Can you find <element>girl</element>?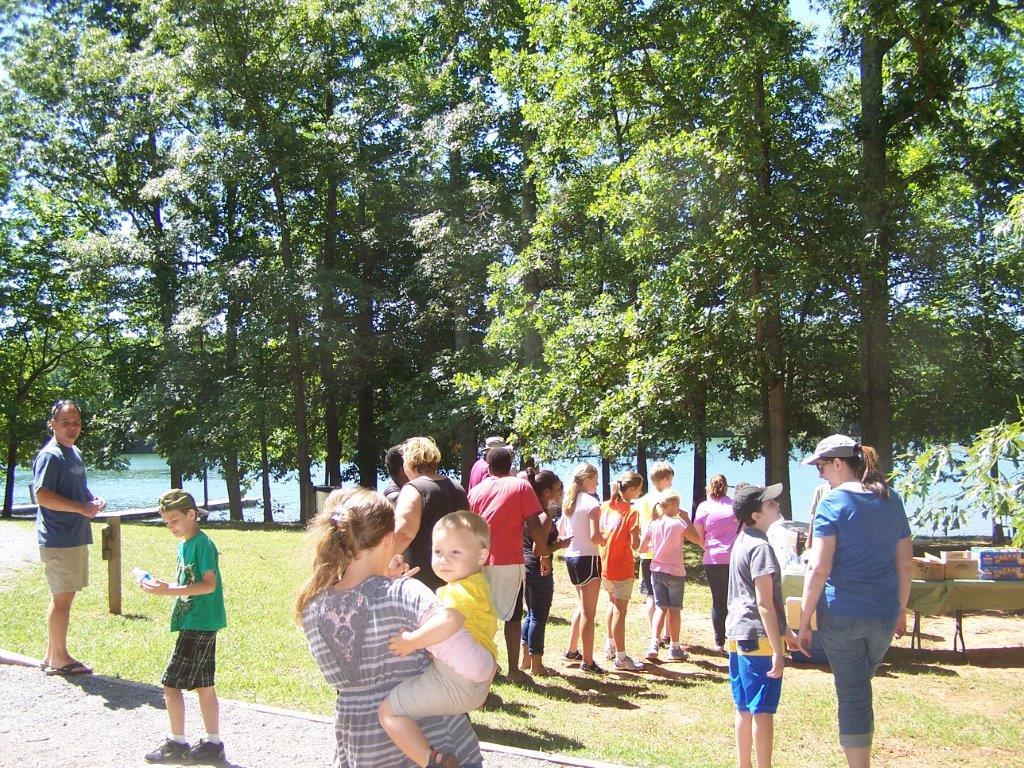
Yes, bounding box: (left=596, top=471, right=645, bottom=668).
